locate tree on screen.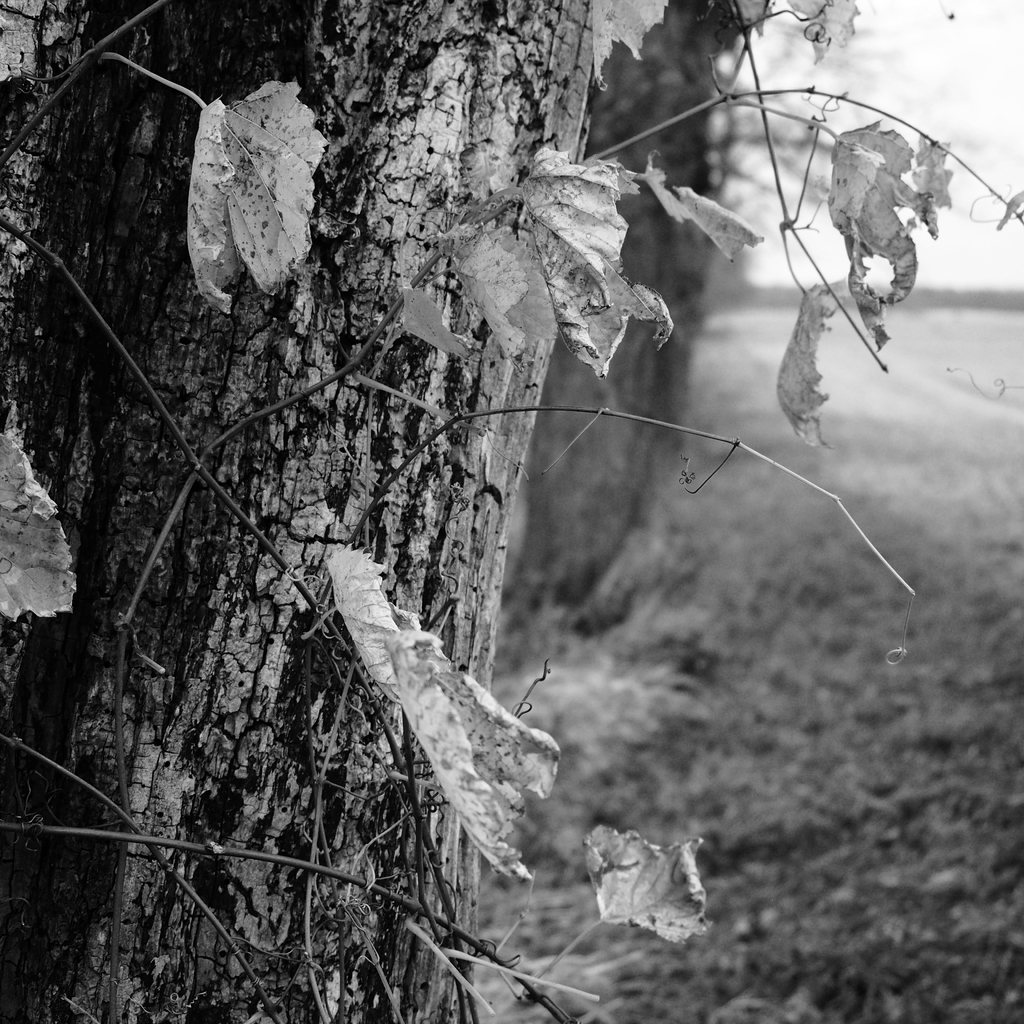
On screen at (left=0, top=14, right=1023, bottom=938).
